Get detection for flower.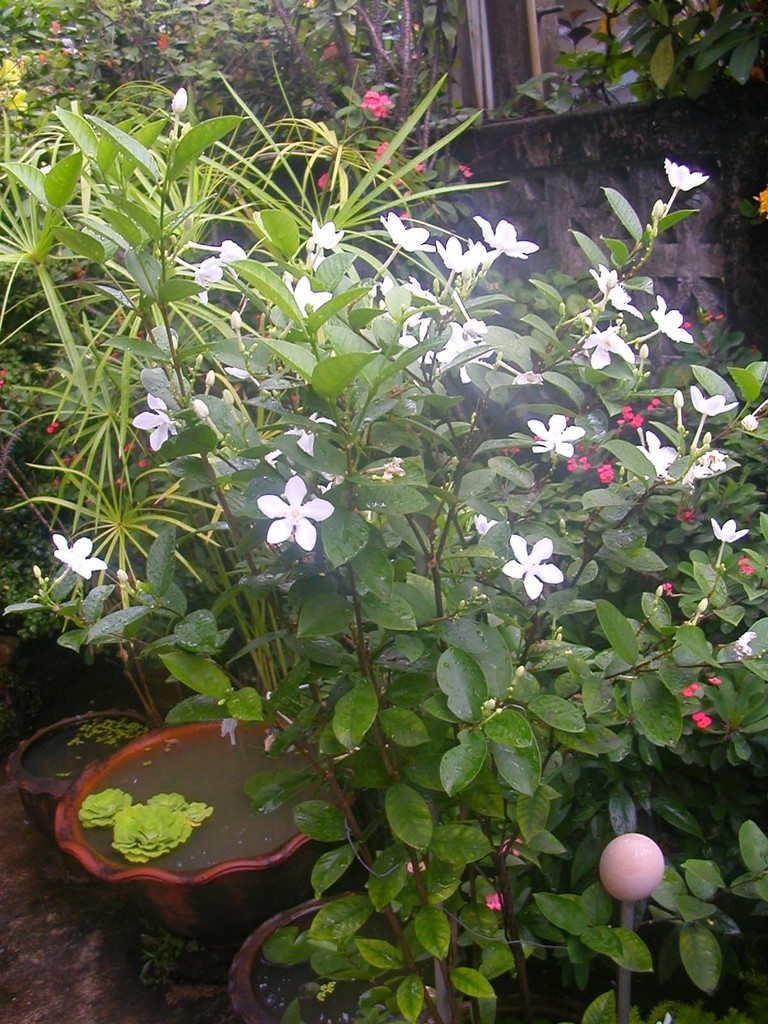
Detection: locate(374, 207, 438, 251).
